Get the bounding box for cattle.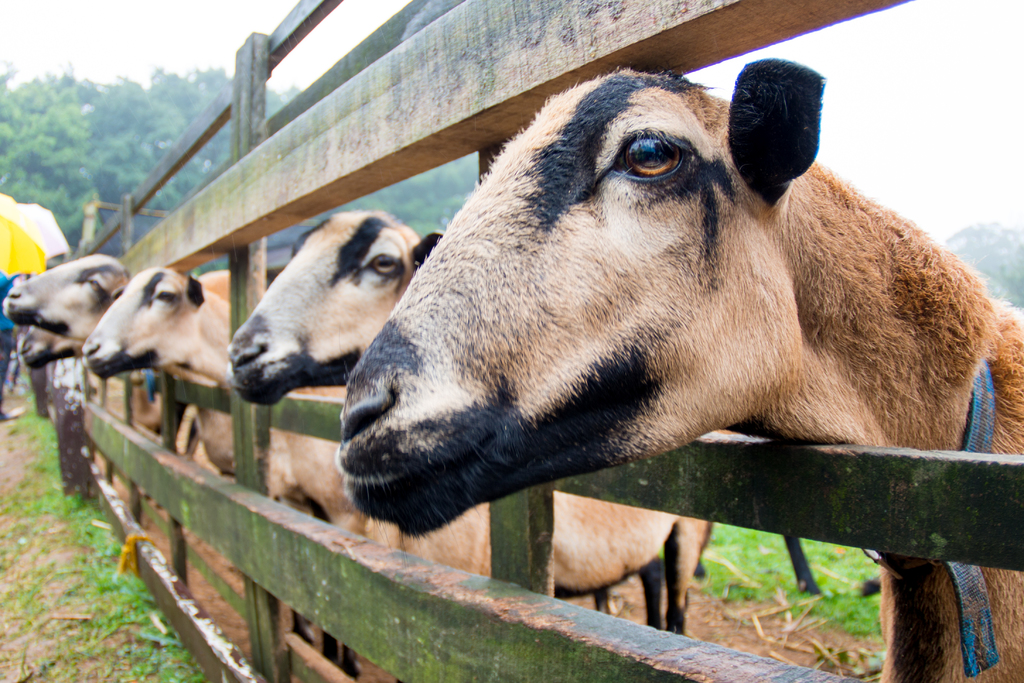
rect(227, 201, 721, 636).
